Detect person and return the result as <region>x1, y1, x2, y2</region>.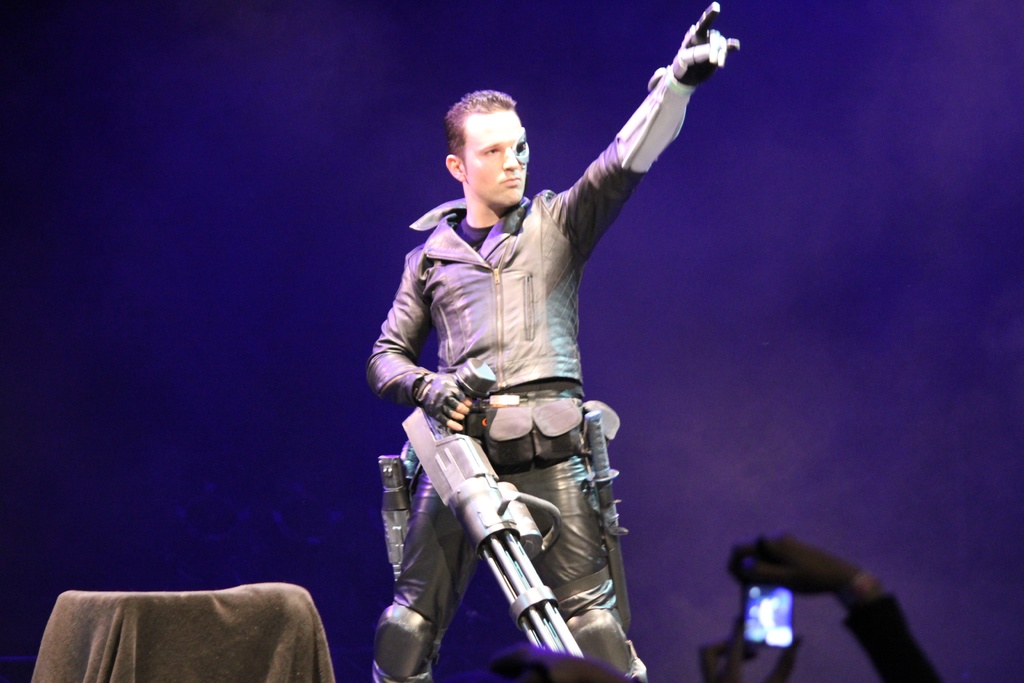
<region>358, 42, 773, 669</region>.
